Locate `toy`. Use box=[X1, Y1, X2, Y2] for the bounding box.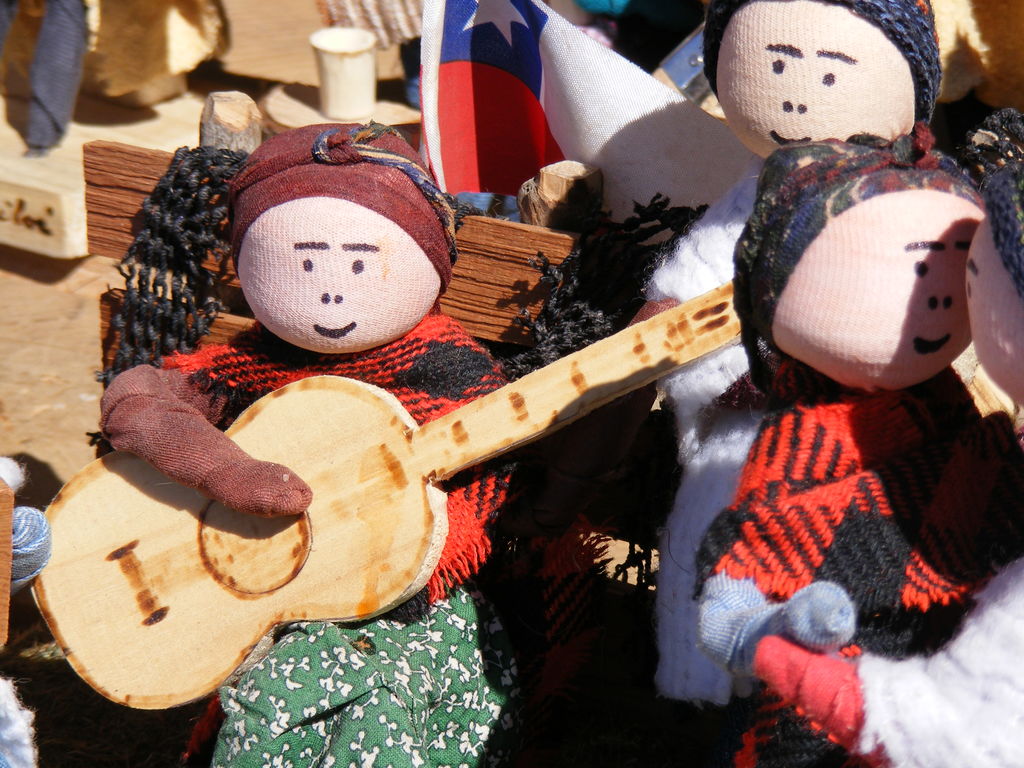
box=[688, 110, 1020, 766].
